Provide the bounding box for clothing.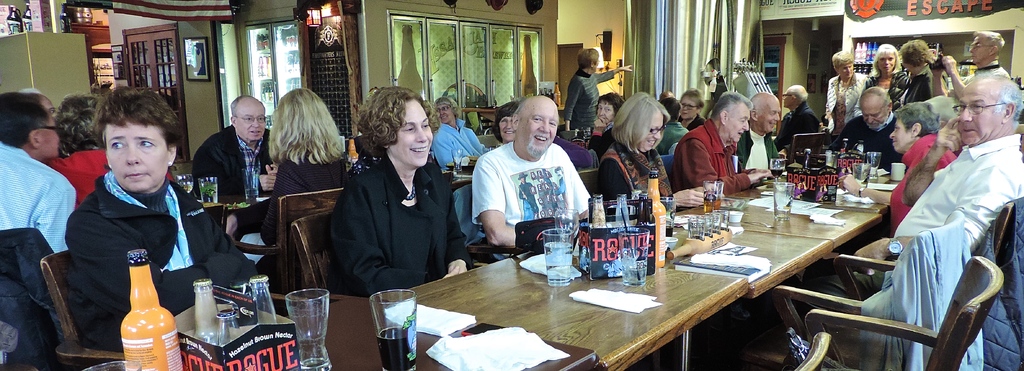
<region>886, 135, 954, 239</region>.
